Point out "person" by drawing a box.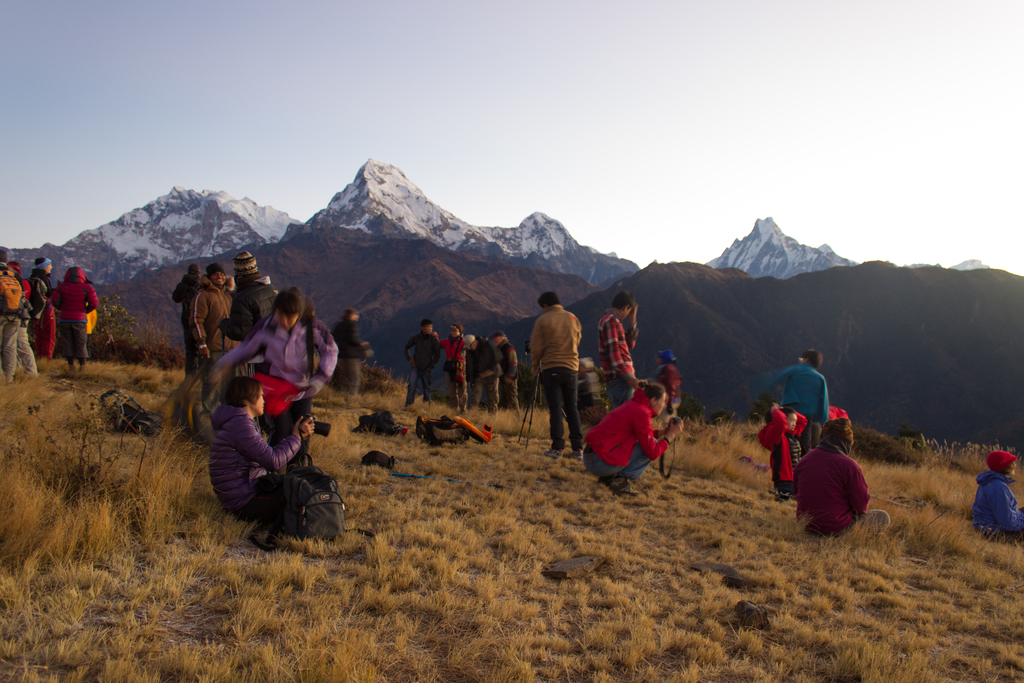
pyautogui.locateOnScreen(794, 418, 890, 541).
